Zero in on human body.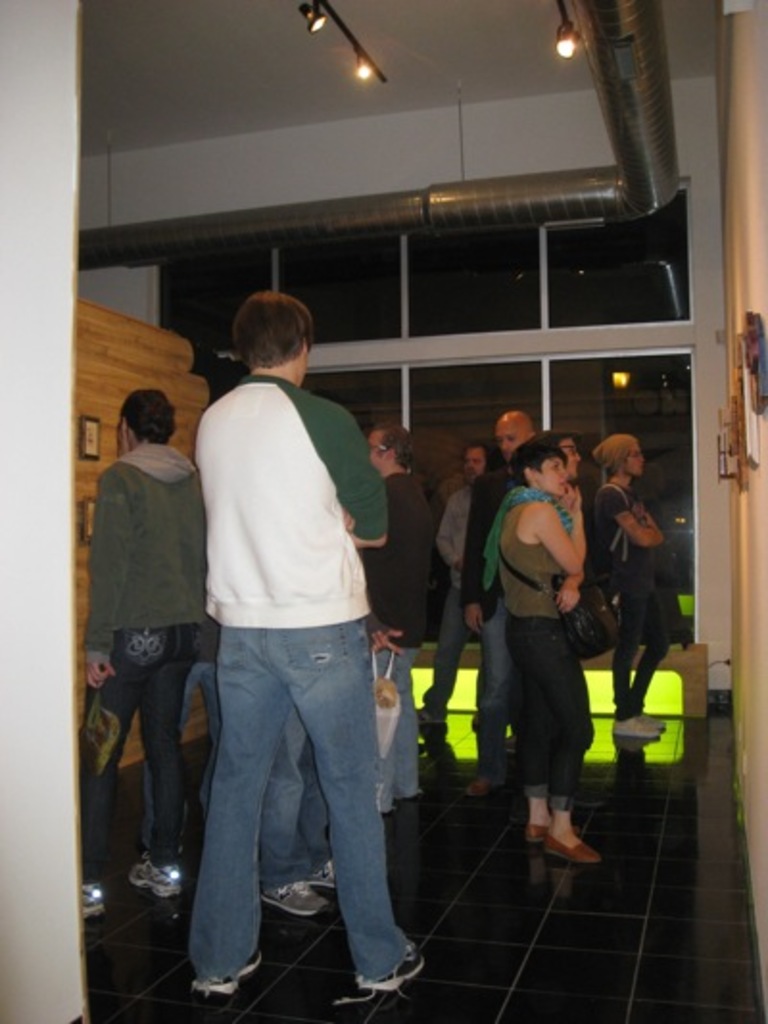
Zeroed in: <box>353,469,444,813</box>.
